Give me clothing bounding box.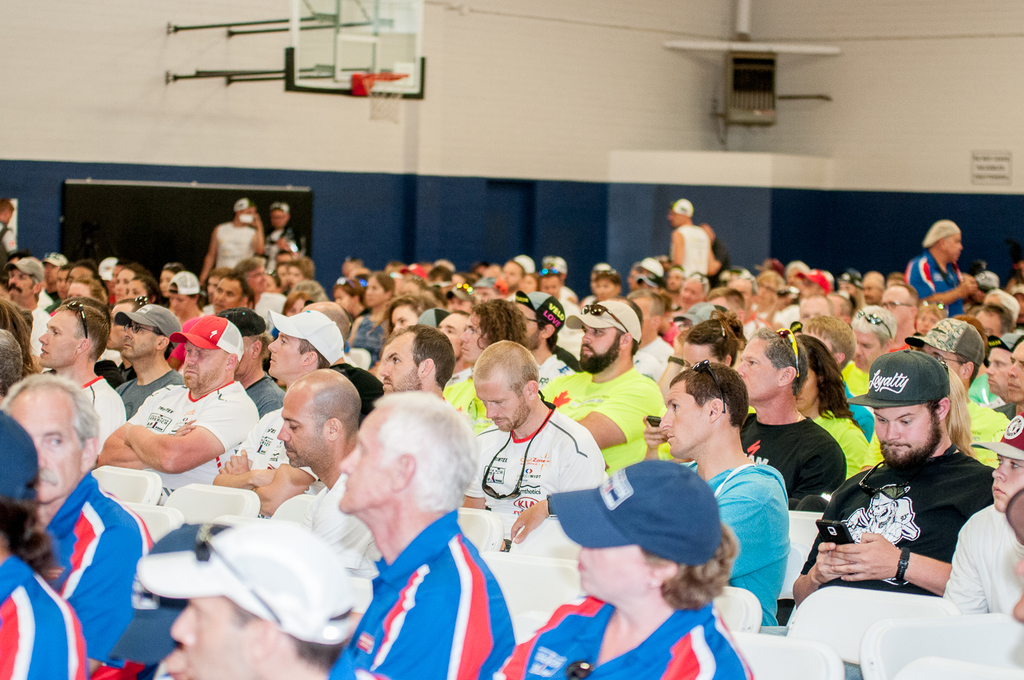
rect(814, 410, 861, 469).
